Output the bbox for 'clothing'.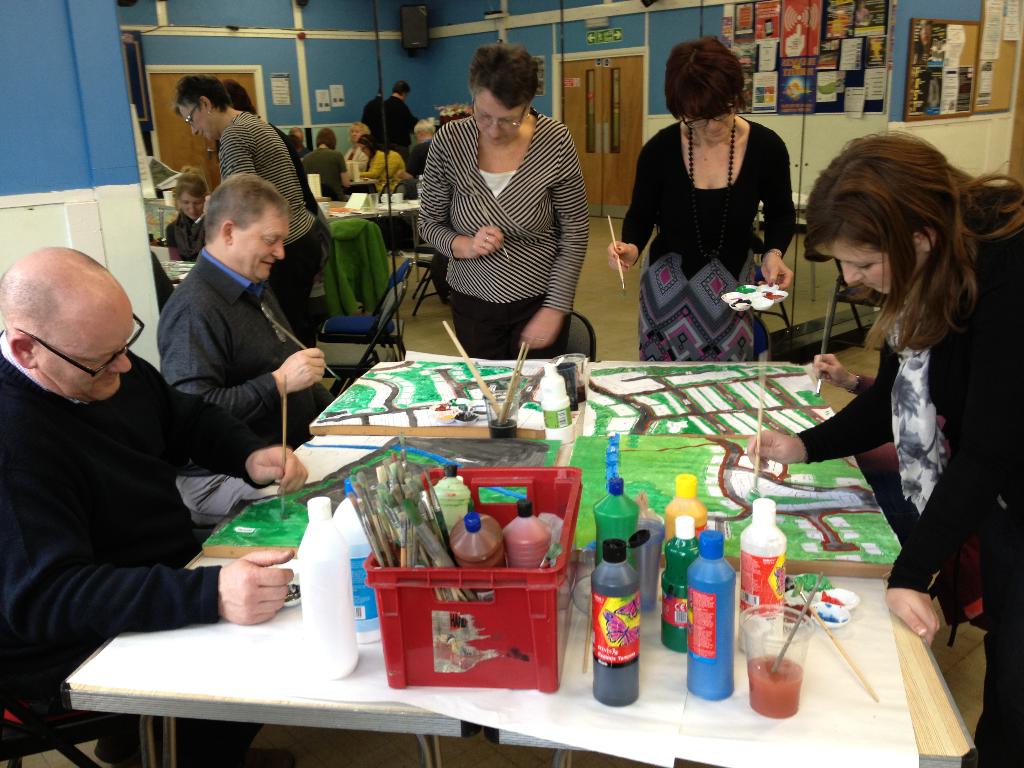
<box>410,115,599,357</box>.
